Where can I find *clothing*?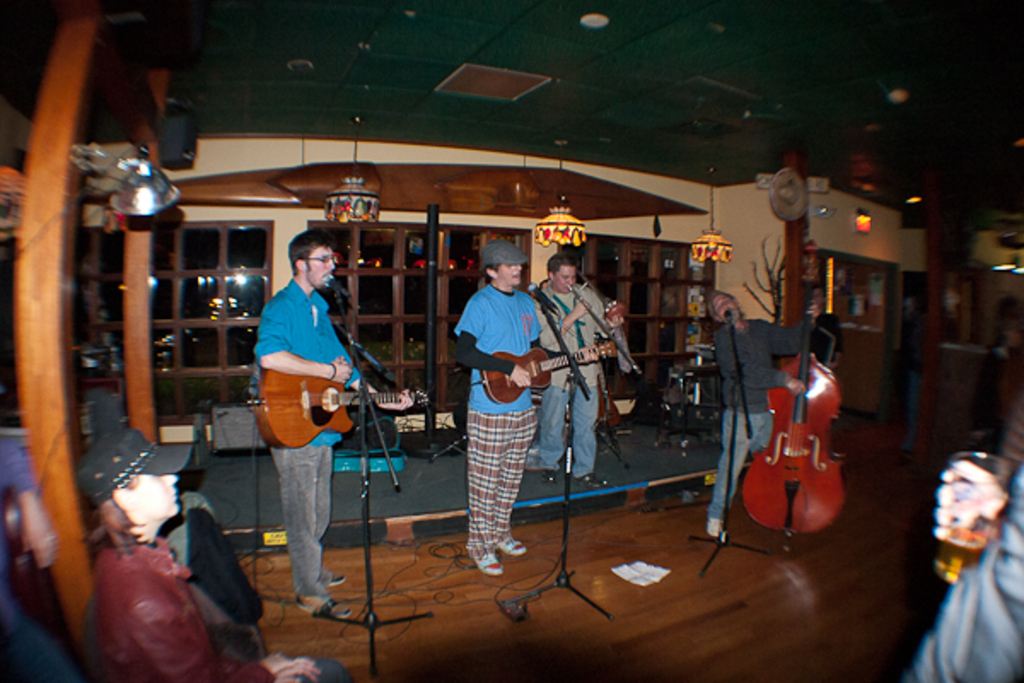
You can find it at bbox(536, 283, 606, 483).
